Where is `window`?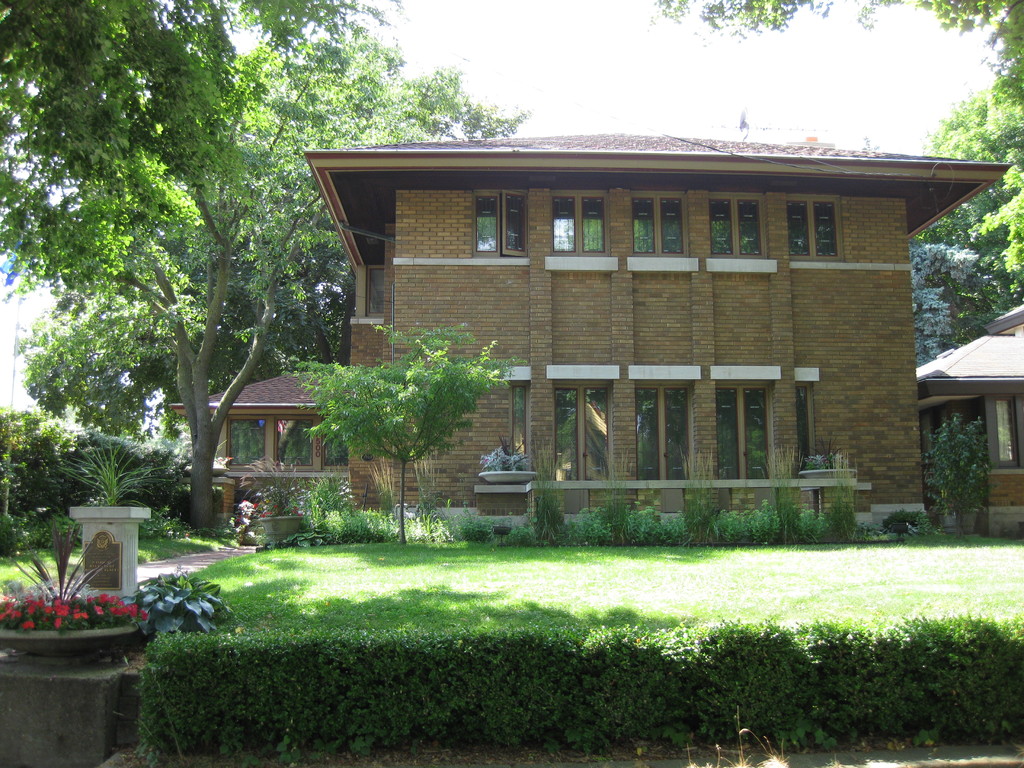
BBox(551, 186, 609, 256).
